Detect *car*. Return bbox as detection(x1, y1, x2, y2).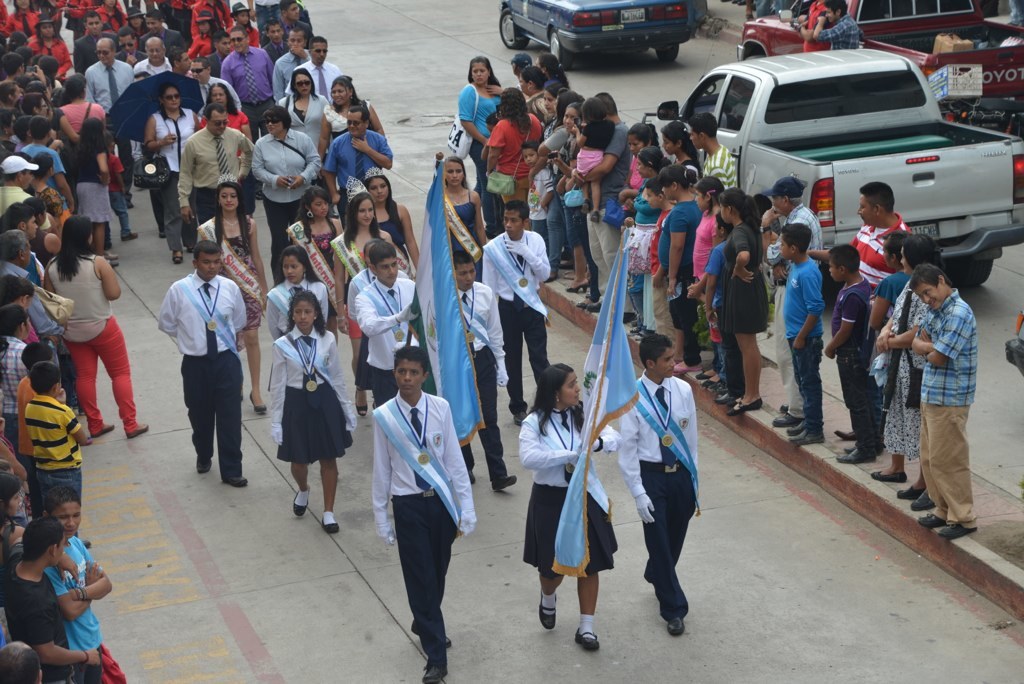
detection(500, 0, 699, 71).
